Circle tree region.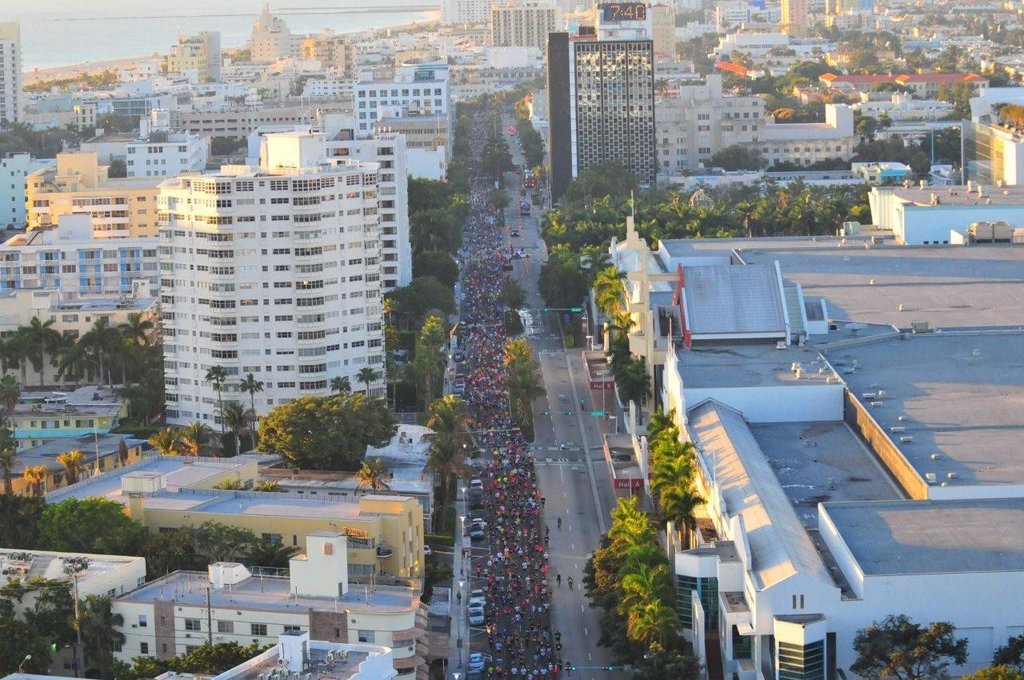
Region: box=[845, 599, 955, 679].
